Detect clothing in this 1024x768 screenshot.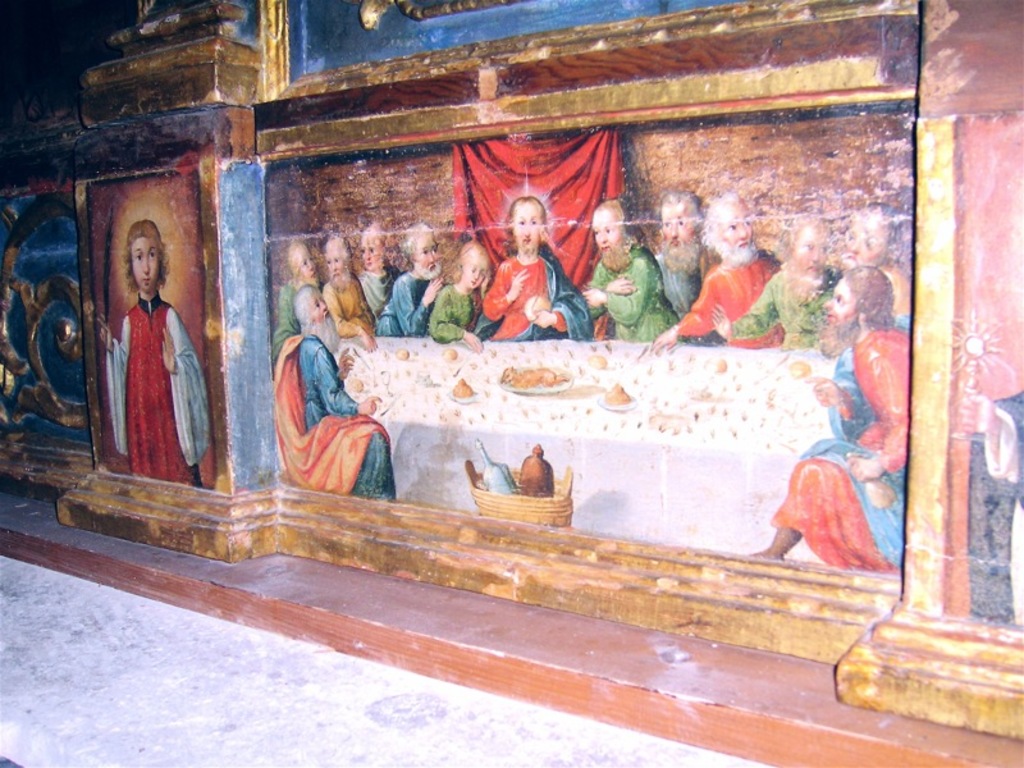
Detection: {"left": 652, "top": 256, "right": 733, "bottom": 361}.
